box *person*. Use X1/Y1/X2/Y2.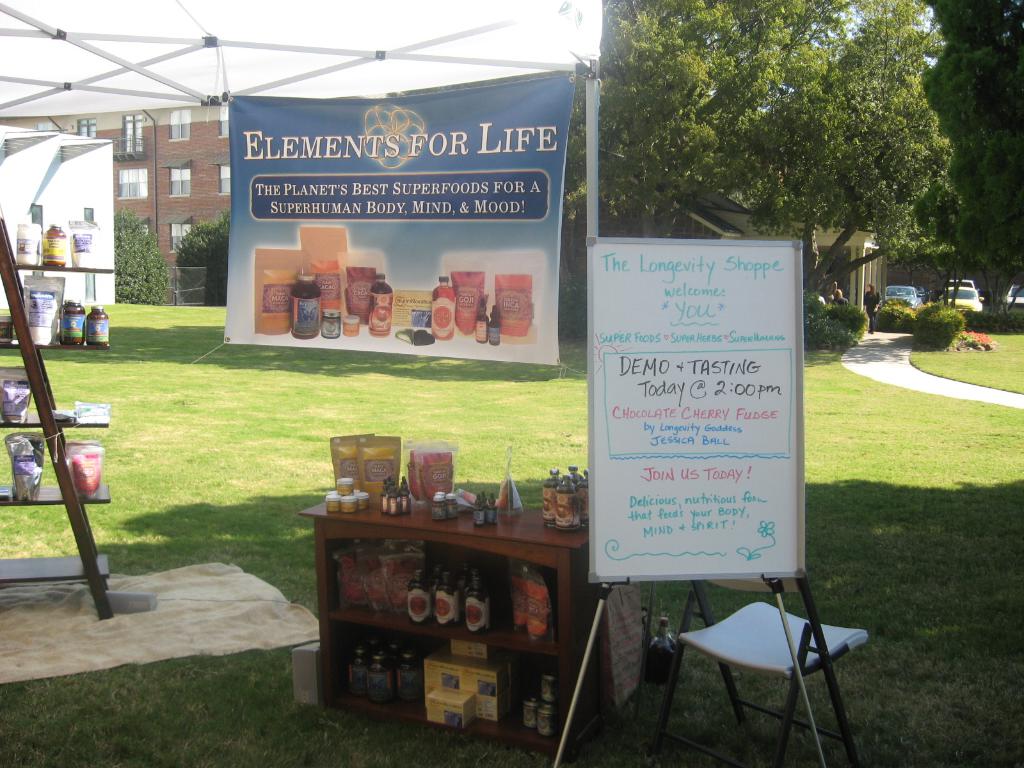
831/285/849/309.
